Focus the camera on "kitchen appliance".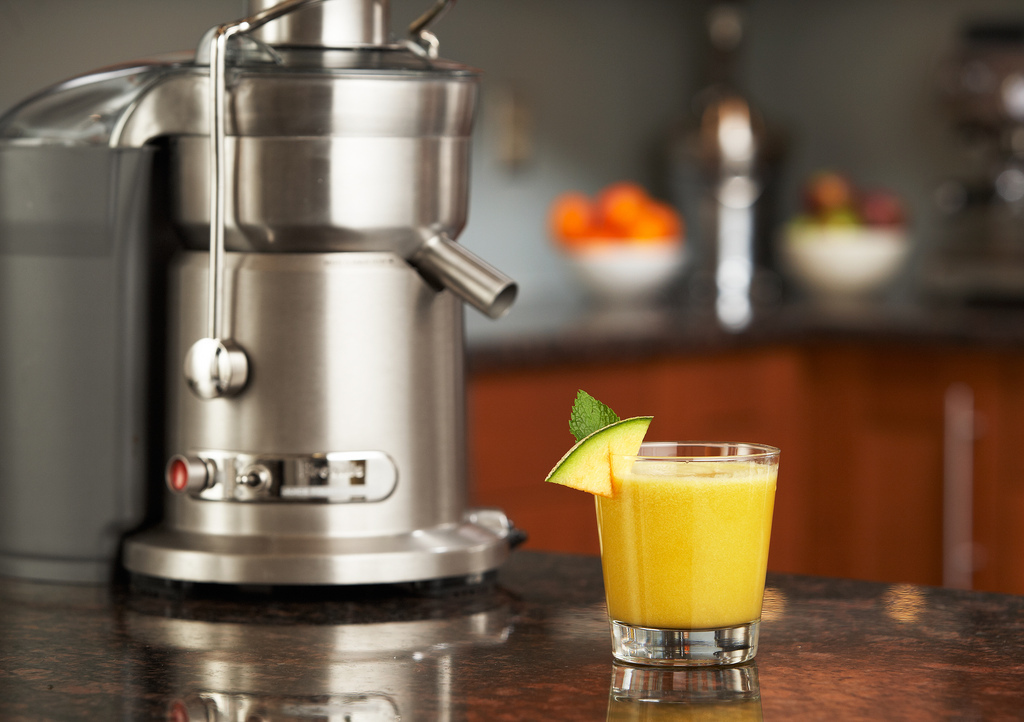
Focus region: left=573, top=237, right=685, bottom=295.
